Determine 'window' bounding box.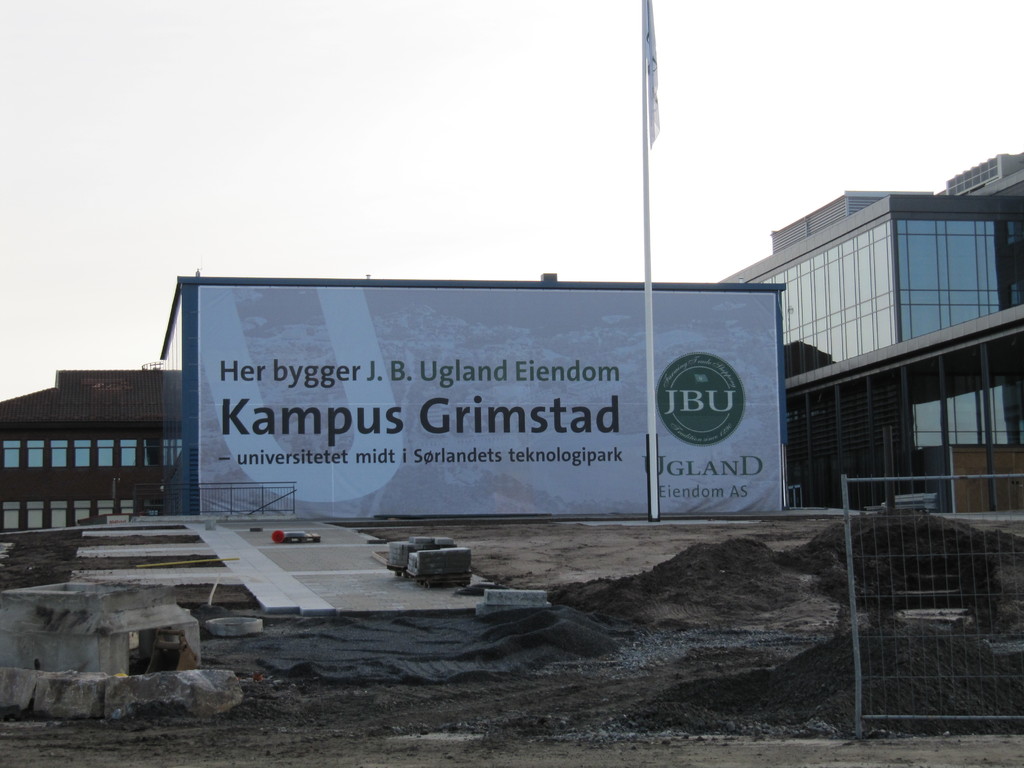
Determined: x1=26 y1=442 x2=46 y2=468.
